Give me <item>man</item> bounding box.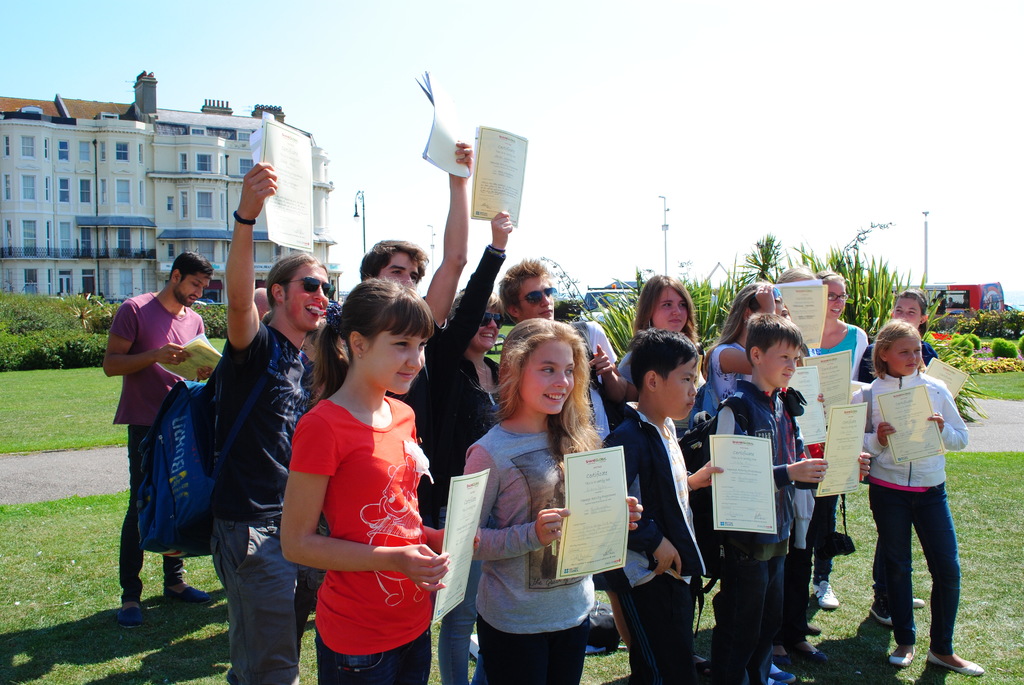
crop(378, 134, 481, 437).
